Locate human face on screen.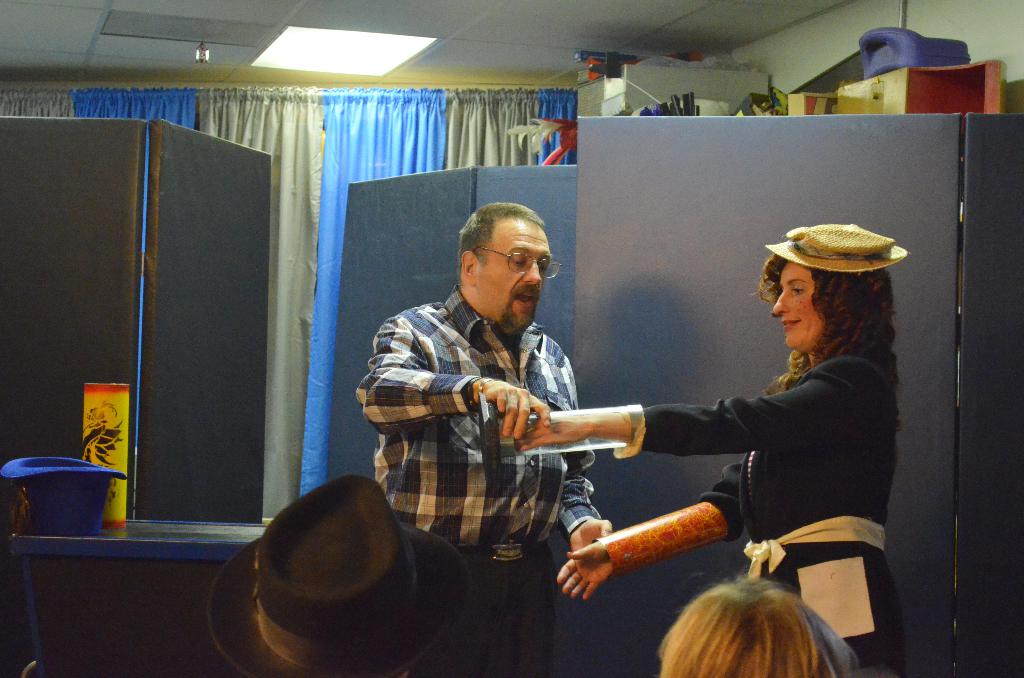
On screen at {"x1": 770, "y1": 261, "x2": 828, "y2": 350}.
